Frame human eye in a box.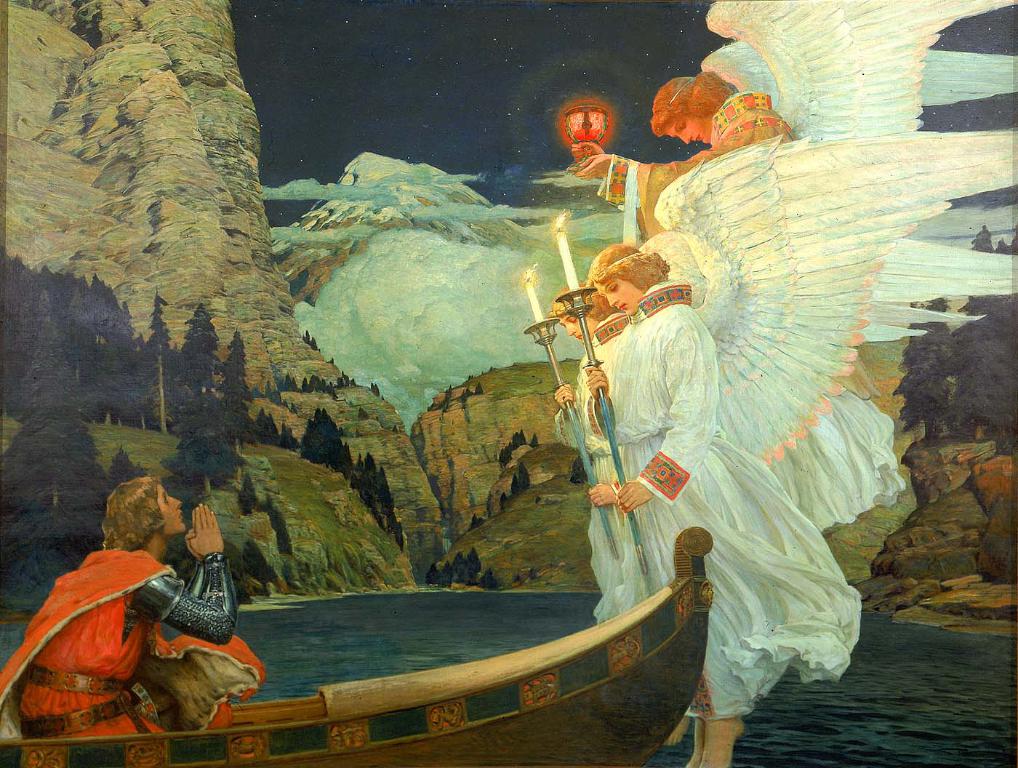
<box>561,324,565,328</box>.
